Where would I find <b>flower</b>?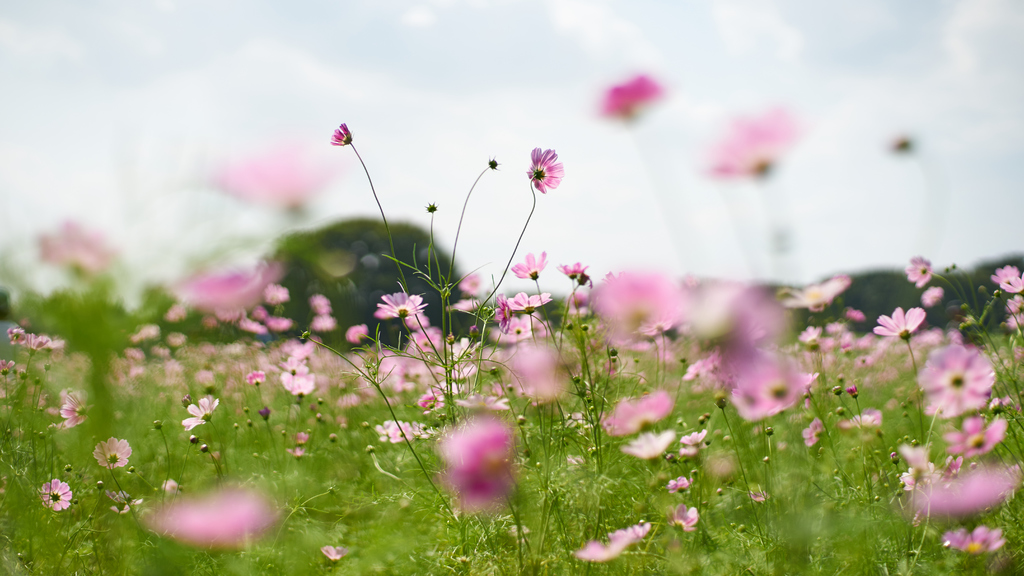
At region(34, 220, 115, 286).
